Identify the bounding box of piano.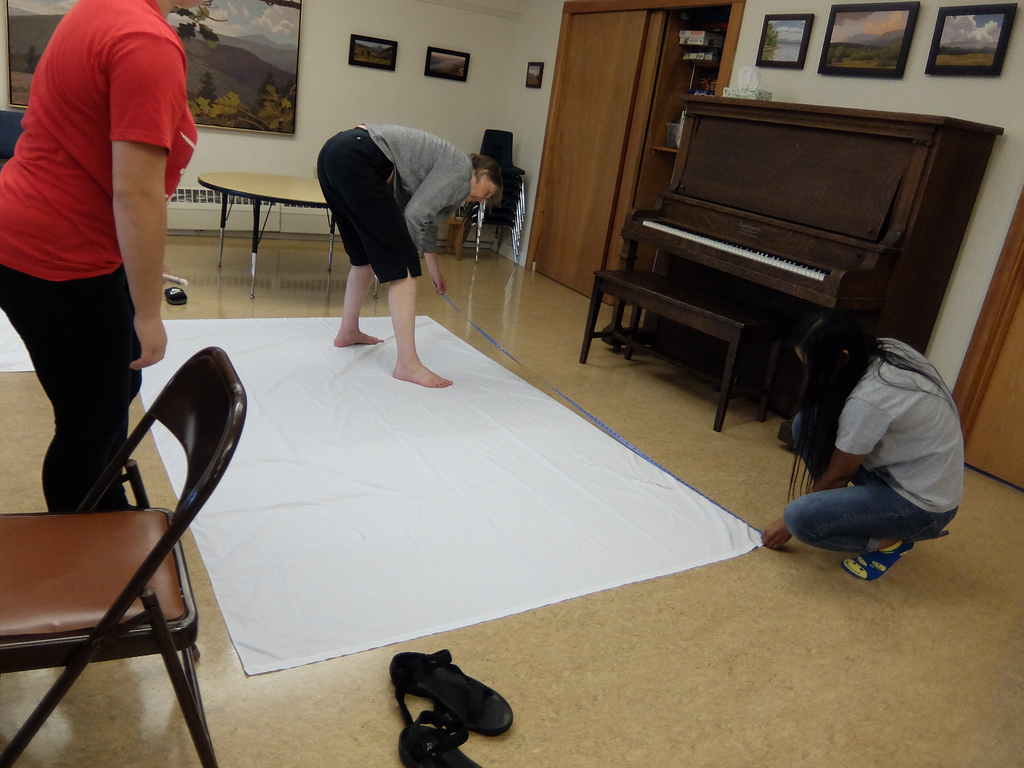
<bbox>623, 118, 978, 360</bbox>.
